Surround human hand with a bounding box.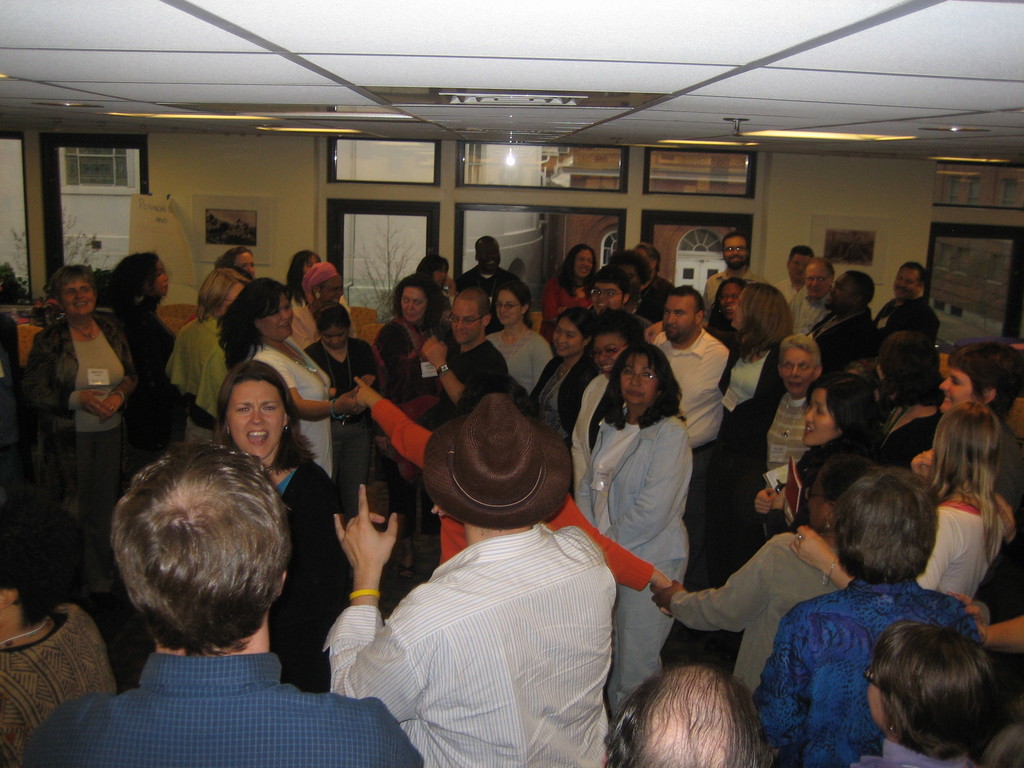
<box>948,596,988,644</box>.
